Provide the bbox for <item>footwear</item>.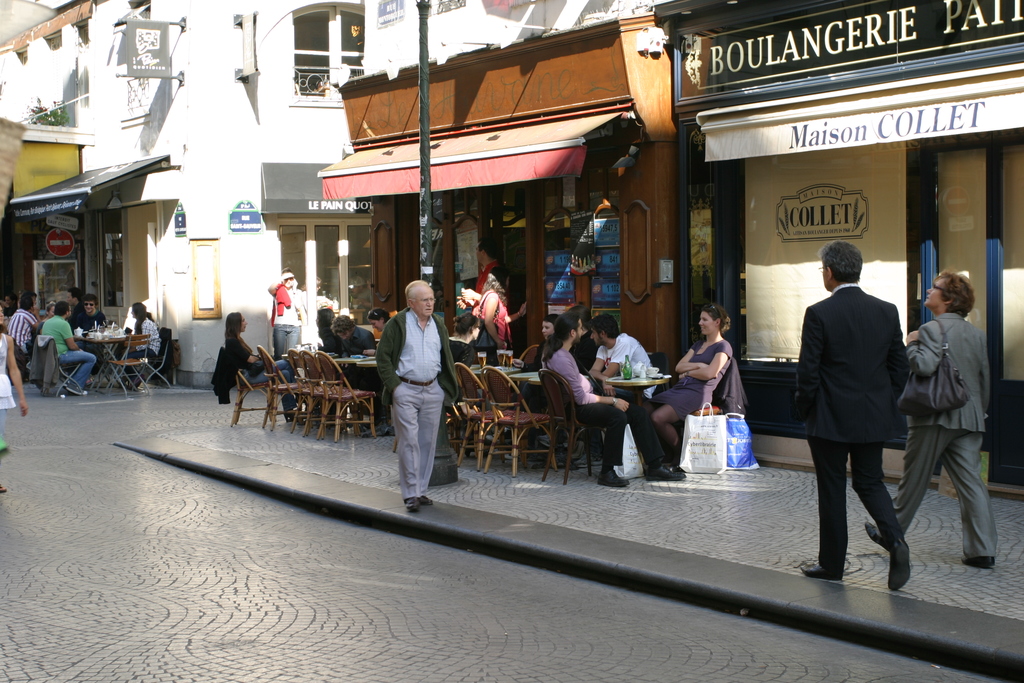
957/554/993/566.
